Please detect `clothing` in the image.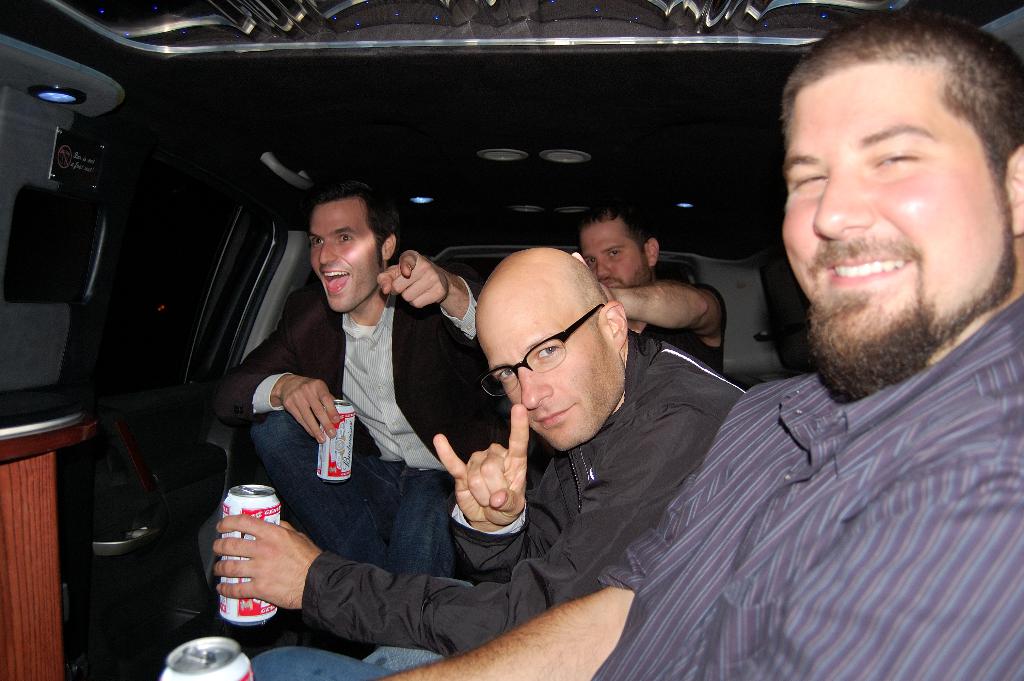
left=619, top=263, right=731, bottom=373.
